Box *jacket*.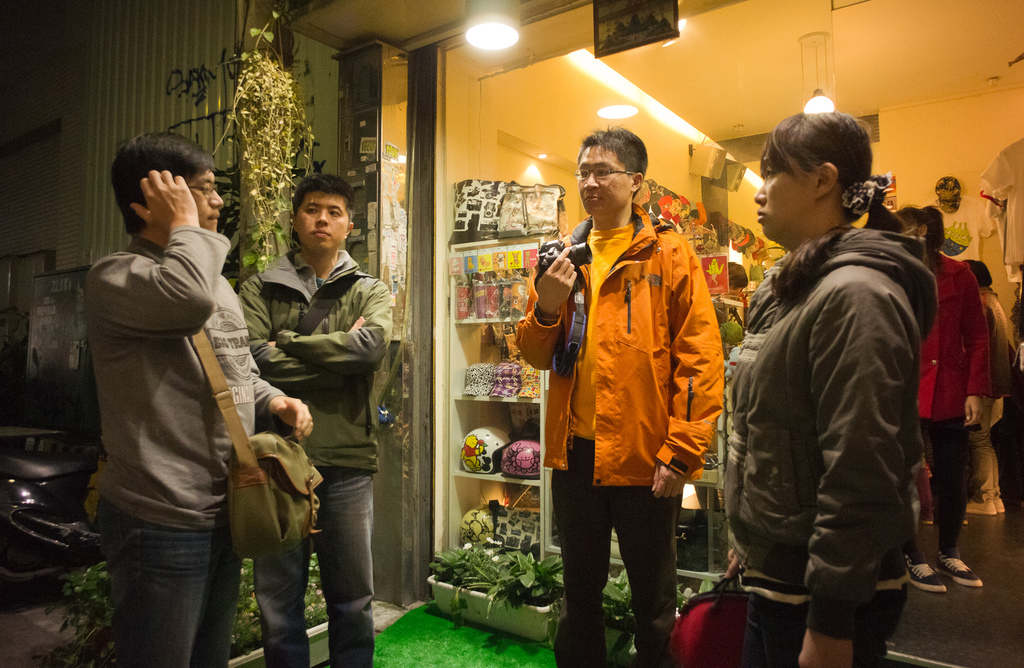
BBox(717, 222, 946, 635).
